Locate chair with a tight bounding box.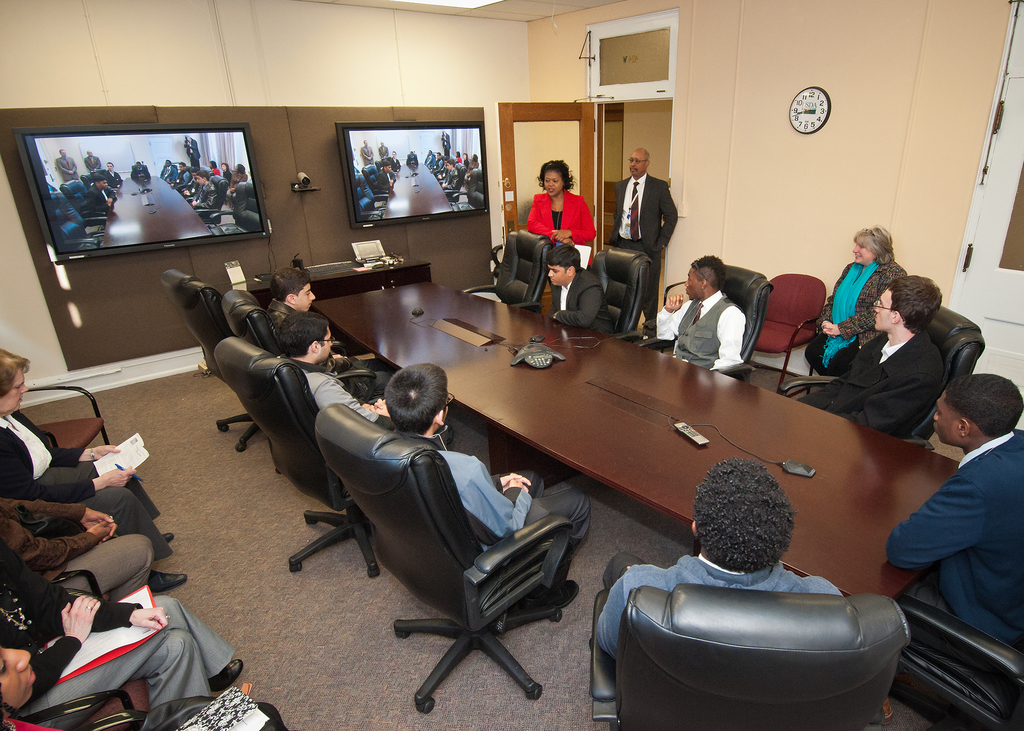
<box>219,289,381,474</box>.
